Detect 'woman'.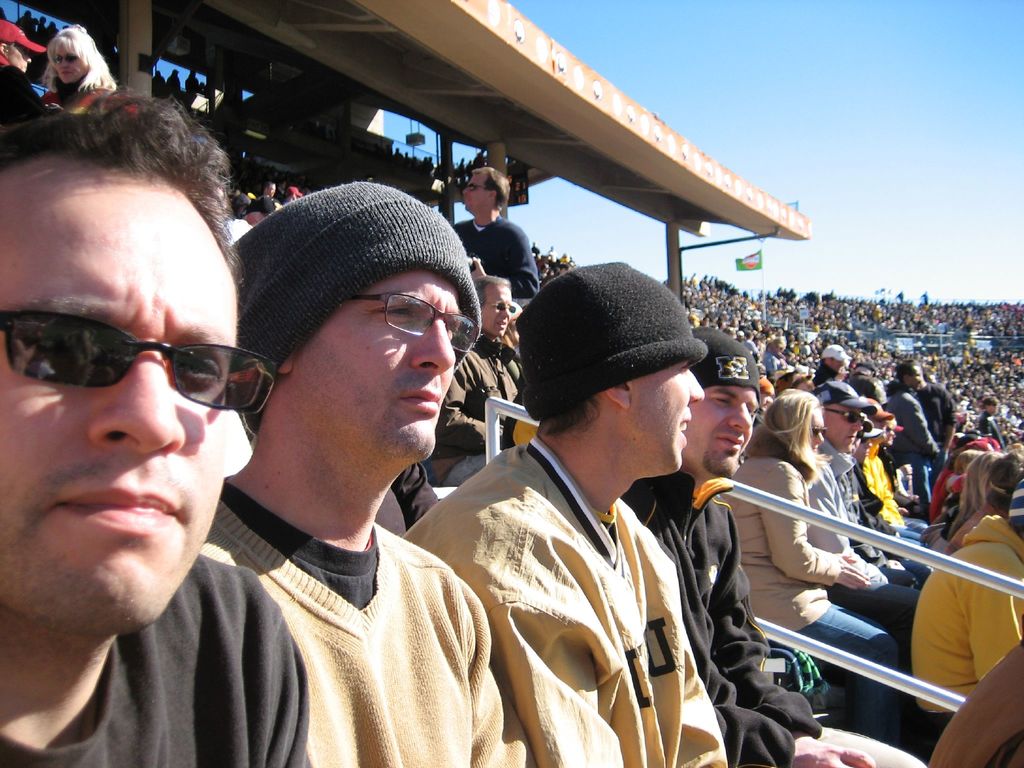
Detected at 904,450,1023,753.
